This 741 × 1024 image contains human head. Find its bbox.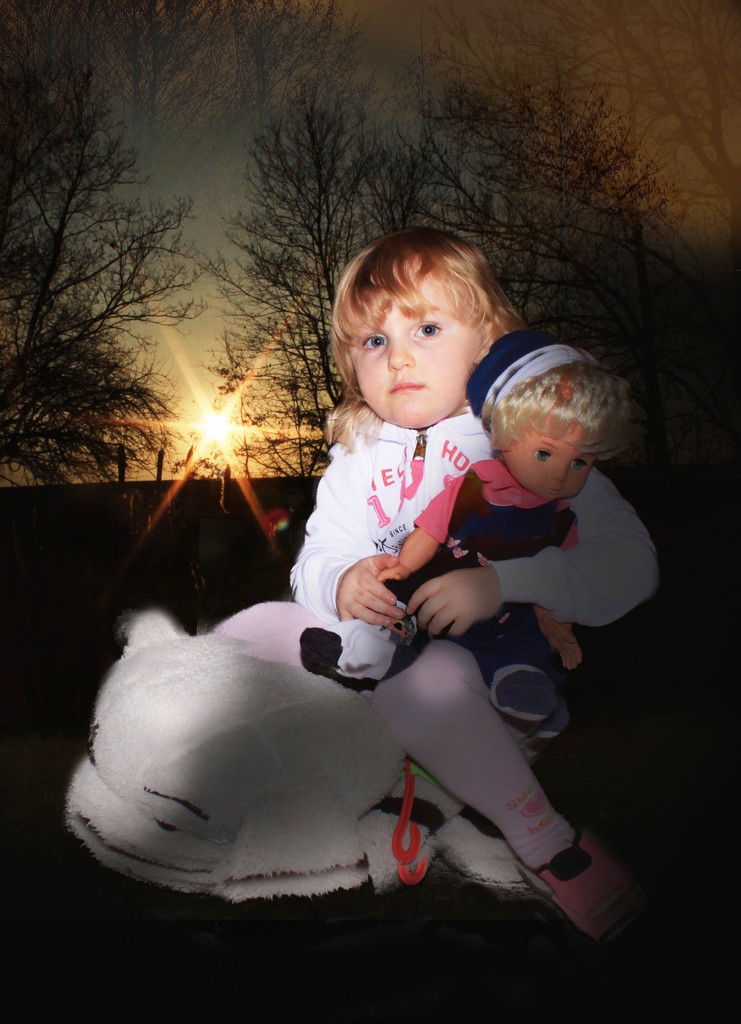
{"x1": 334, "y1": 228, "x2": 528, "y2": 412}.
